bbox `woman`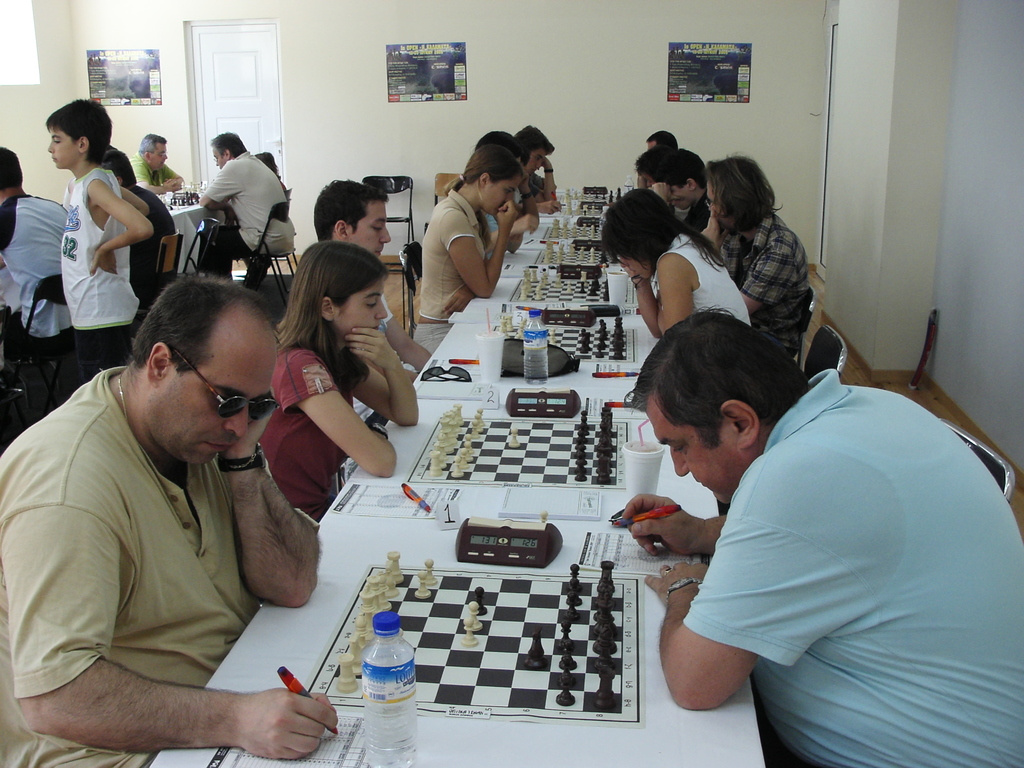
region(595, 188, 755, 333)
